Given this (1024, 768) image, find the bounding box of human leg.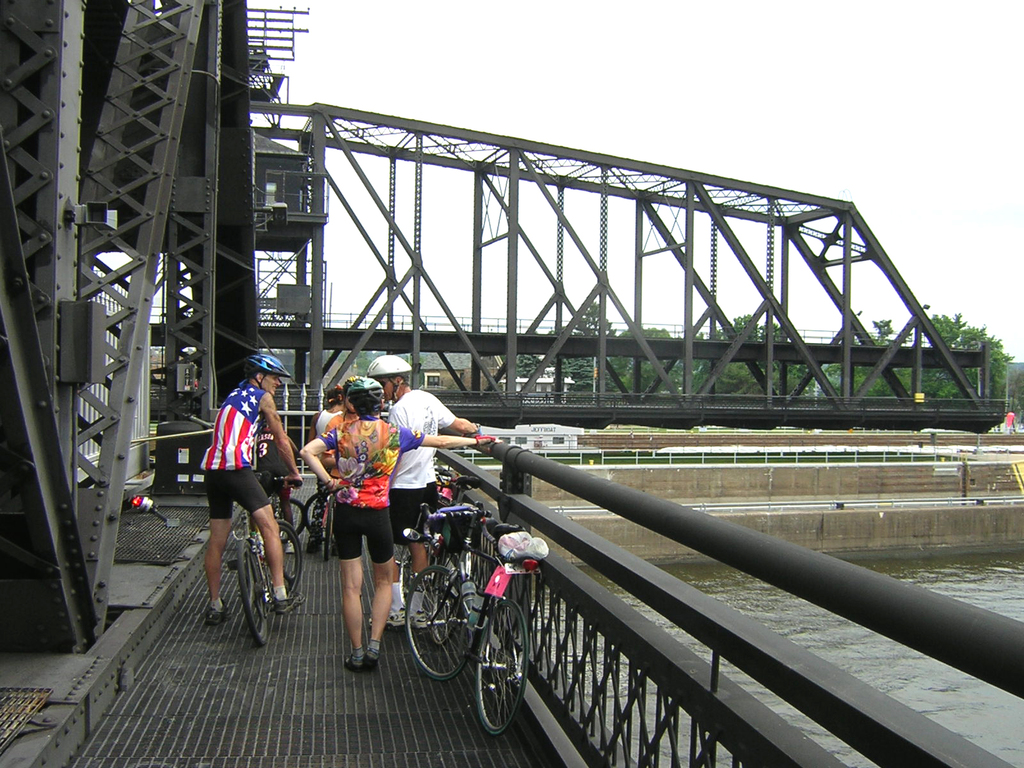
BBox(365, 500, 381, 666).
